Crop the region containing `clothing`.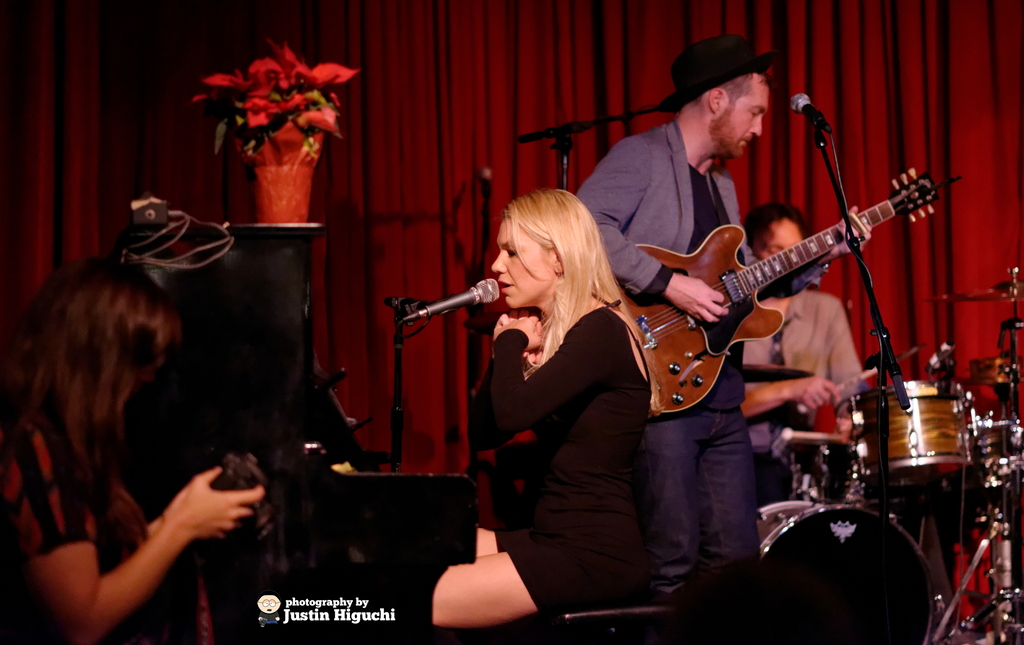
Crop region: {"x1": 564, "y1": 111, "x2": 824, "y2": 644}.
